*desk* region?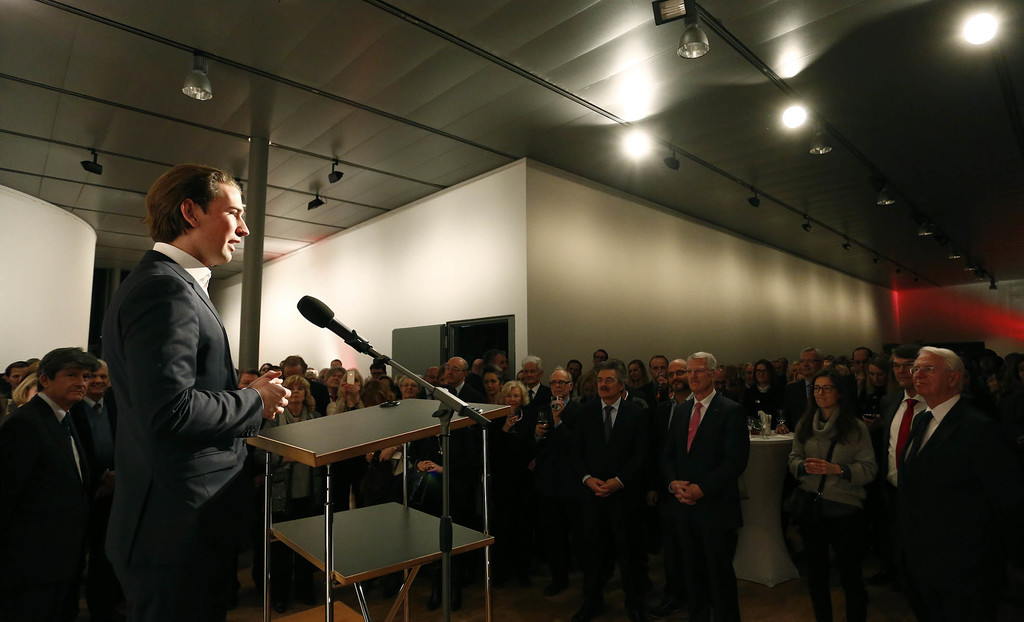
253 403 477 592
